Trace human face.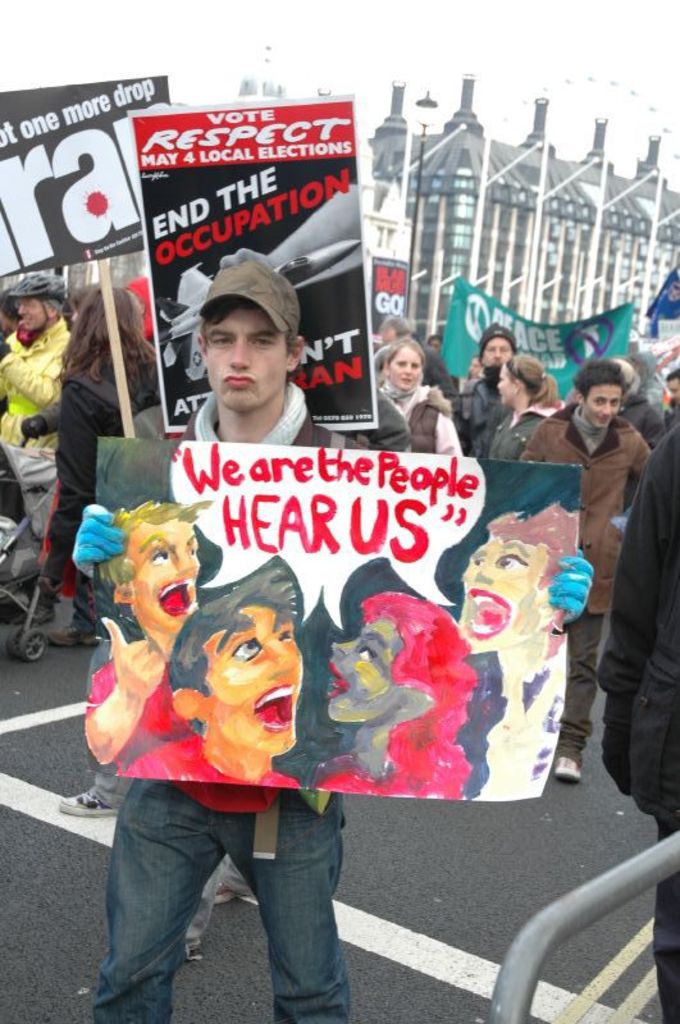
Traced to l=200, t=602, r=300, b=754.
